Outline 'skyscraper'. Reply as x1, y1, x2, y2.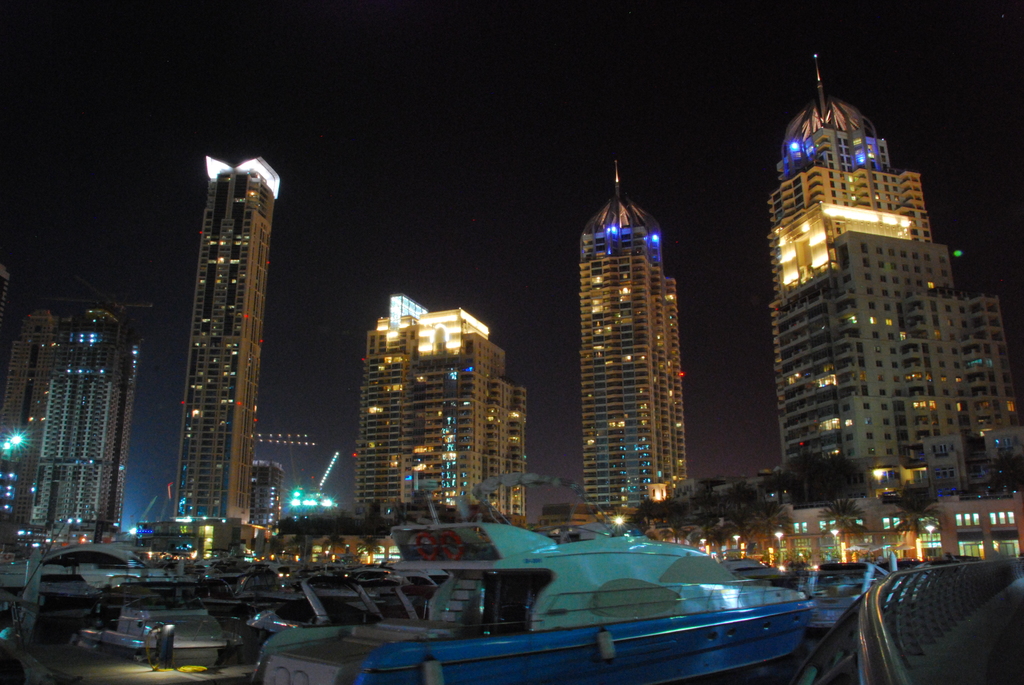
561, 162, 712, 537.
